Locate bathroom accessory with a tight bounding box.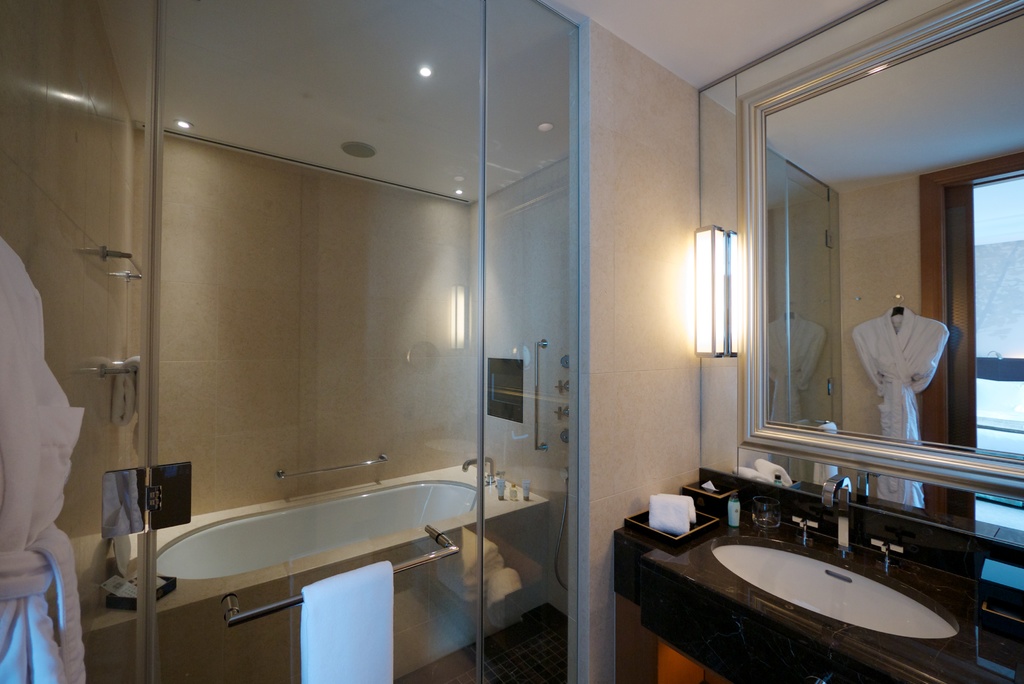
x1=223 y1=532 x2=464 y2=624.
